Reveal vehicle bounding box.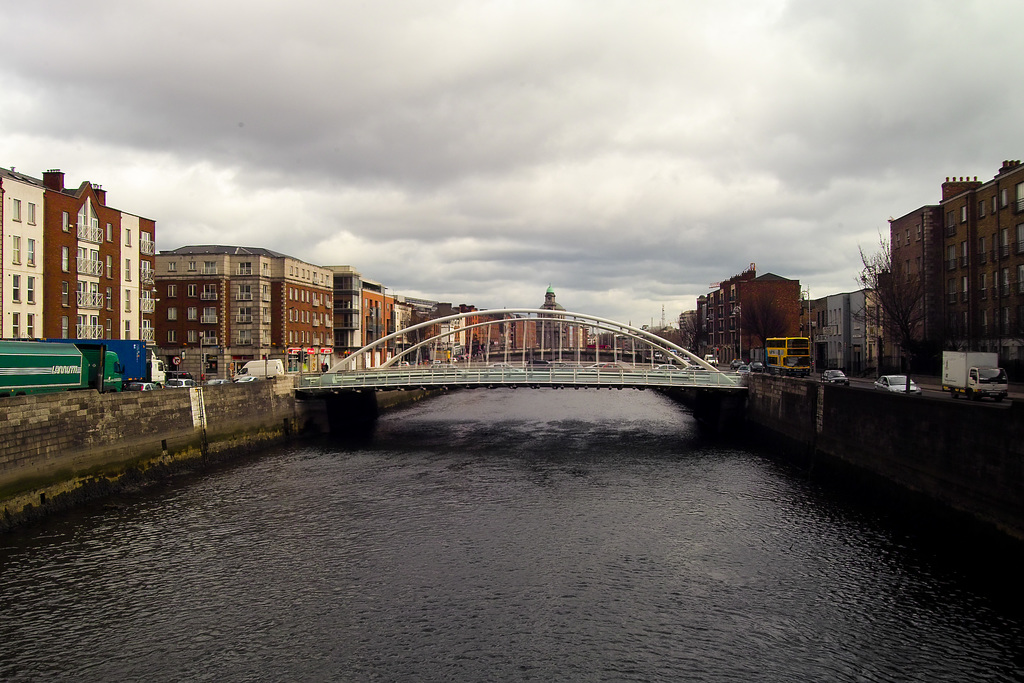
Revealed: {"left": 751, "top": 358, "right": 764, "bottom": 375}.
